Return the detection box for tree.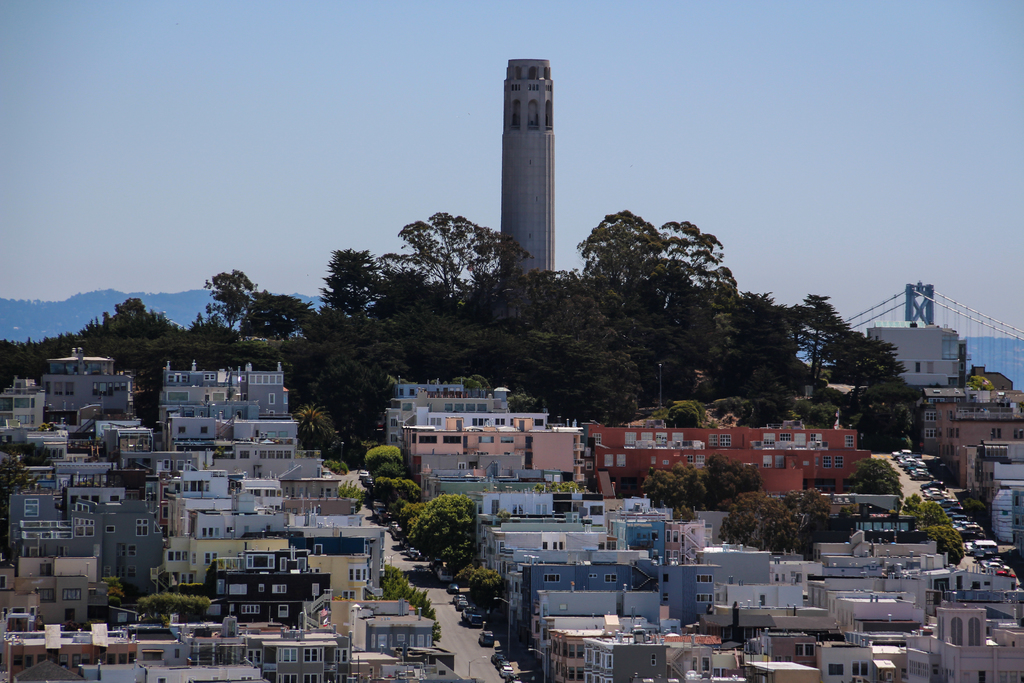
{"x1": 716, "y1": 495, "x2": 833, "y2": 554}.
